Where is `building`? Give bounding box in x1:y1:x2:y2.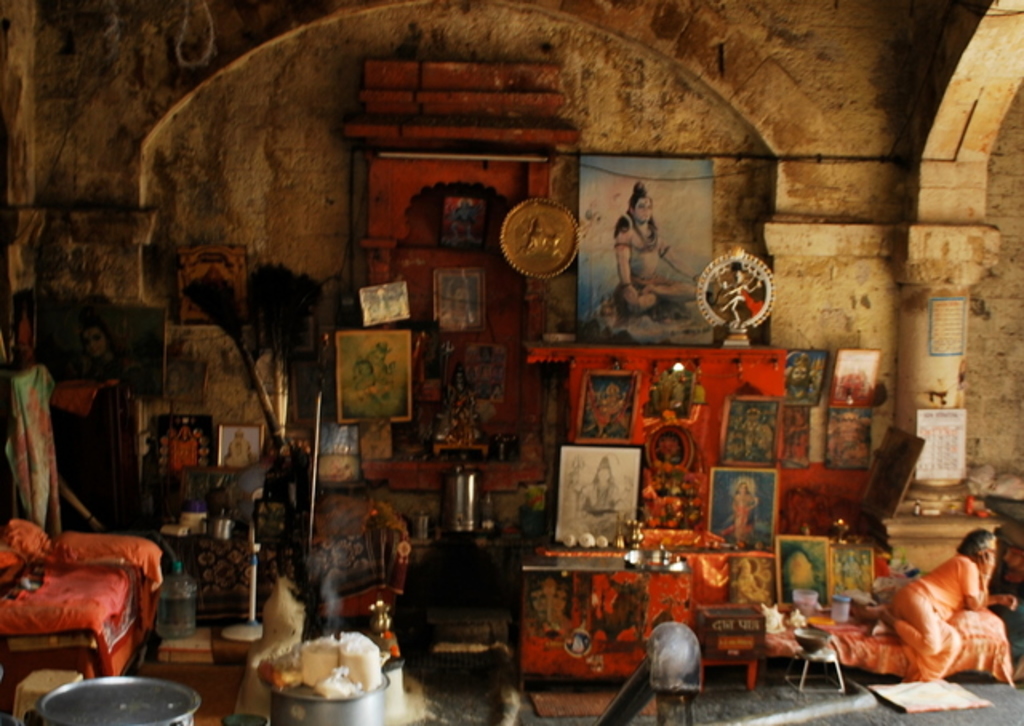
0:0:1022:724.
